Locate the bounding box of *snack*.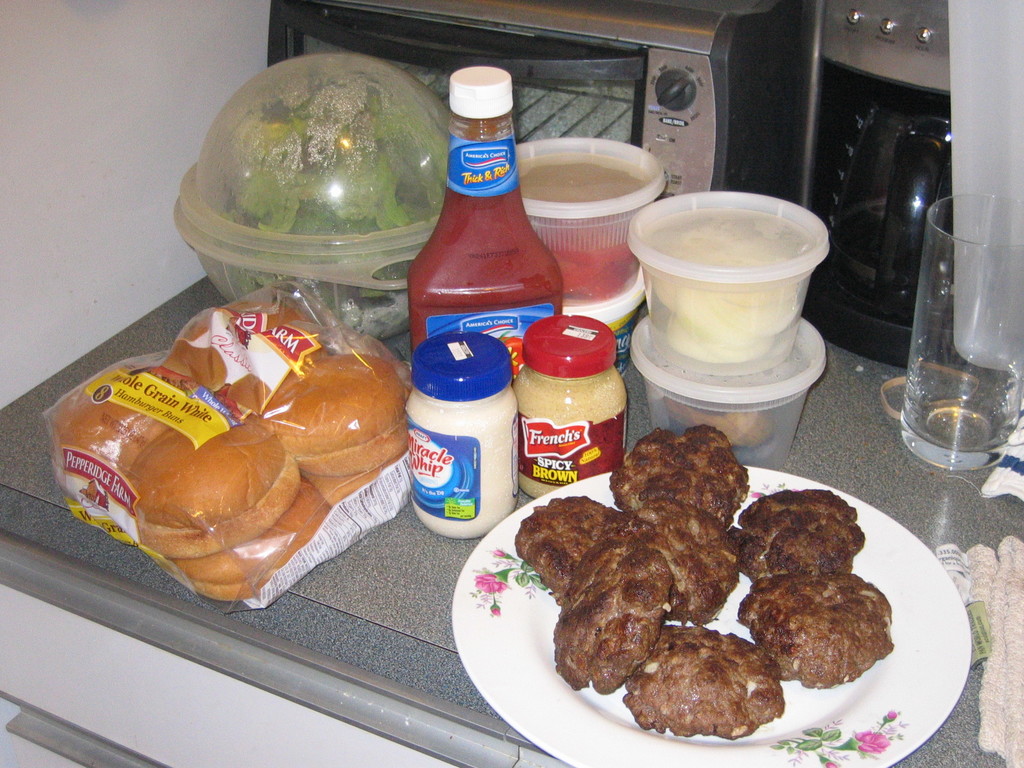
Bounding box: box=[614, 490, 746, 621].
